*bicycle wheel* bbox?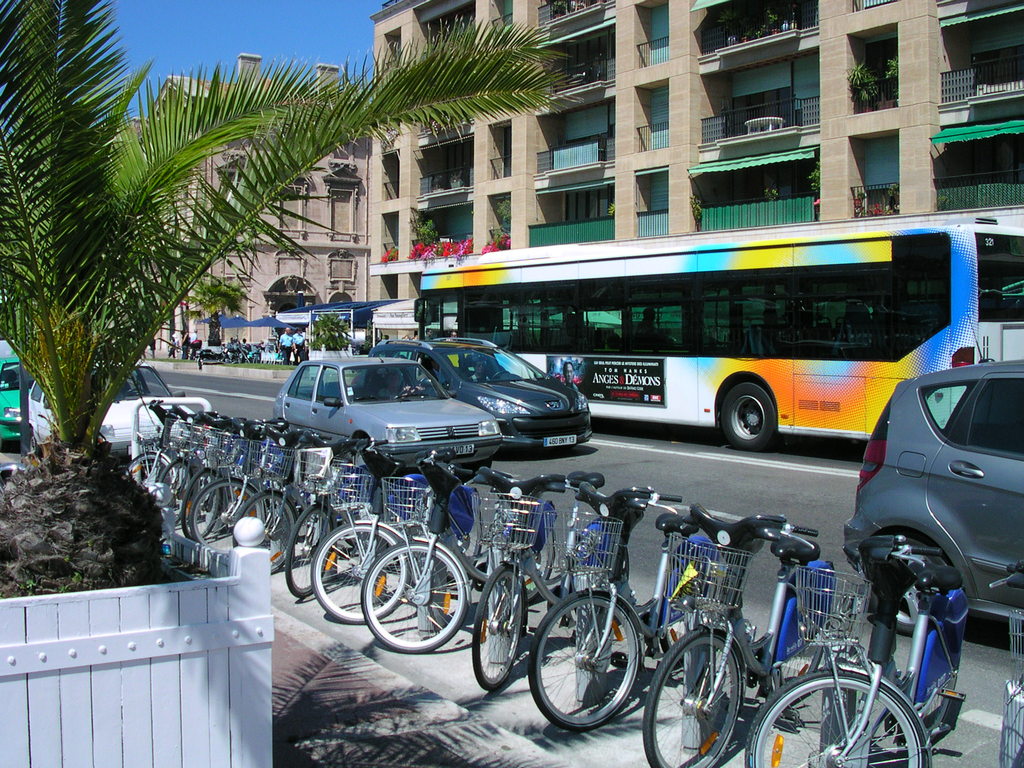
[left=189, top=473, right=266, bottom=559]
